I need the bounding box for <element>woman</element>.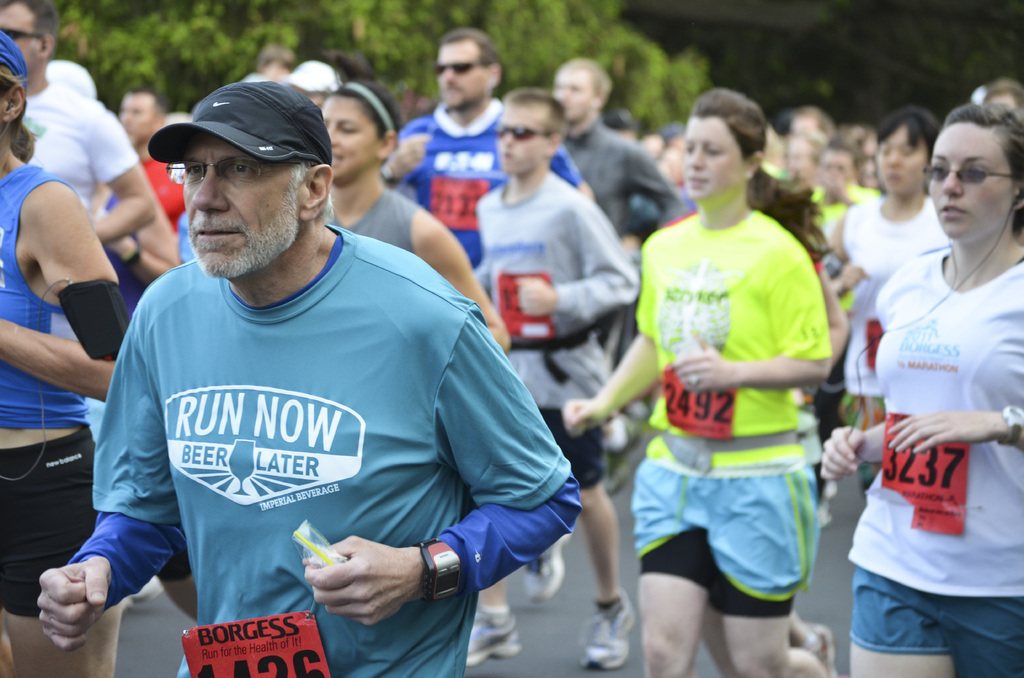
Here it is: select_region(318, 81, 516, 350).
